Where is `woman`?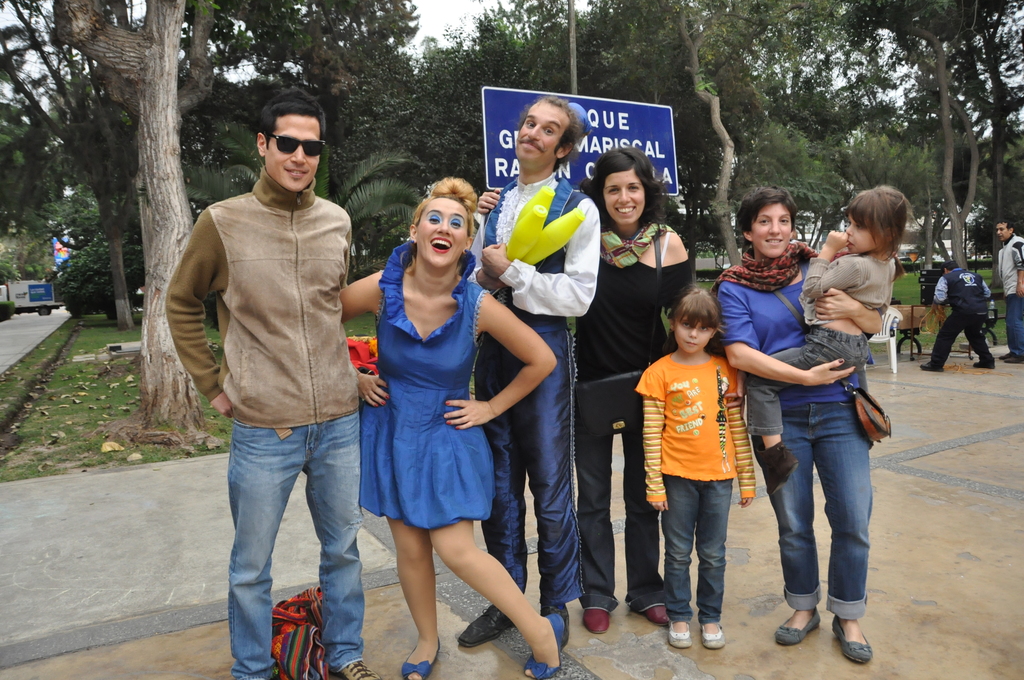
x1=479 y1=150 x2=694 y2=629.
